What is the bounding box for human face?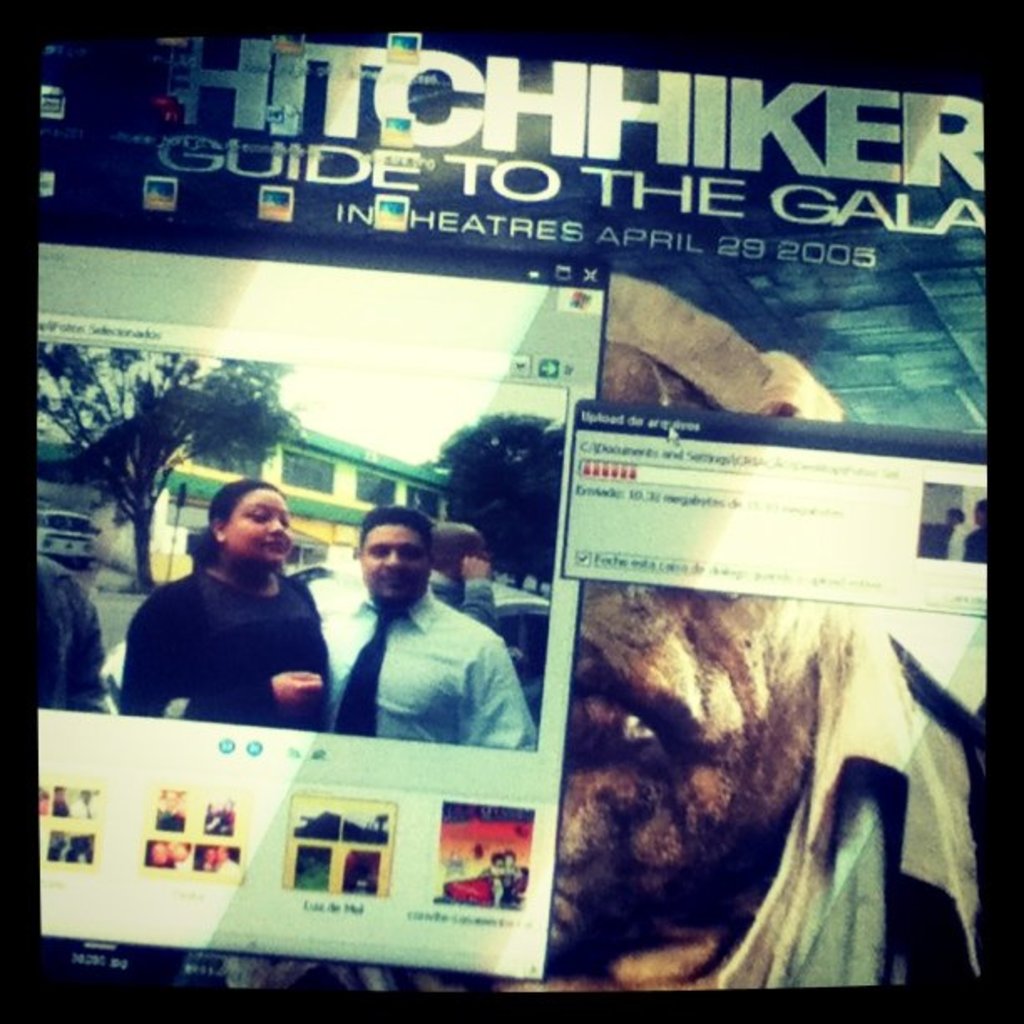
169/843/191/862.
